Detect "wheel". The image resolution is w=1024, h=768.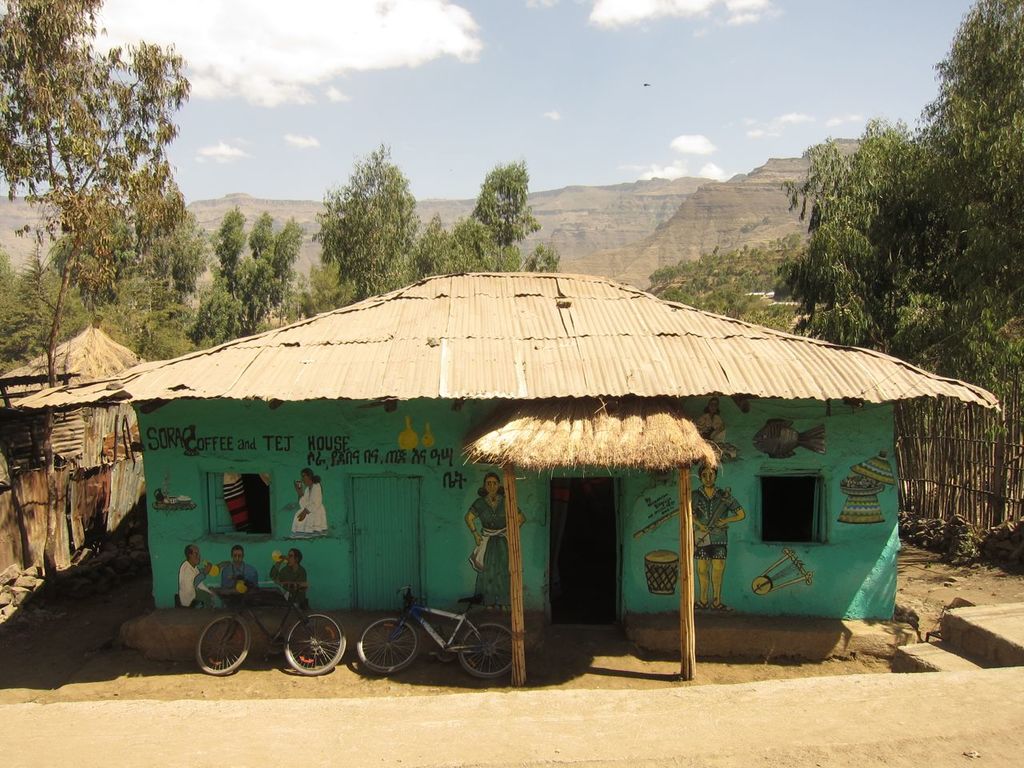
(457, 622, 514, 678).
